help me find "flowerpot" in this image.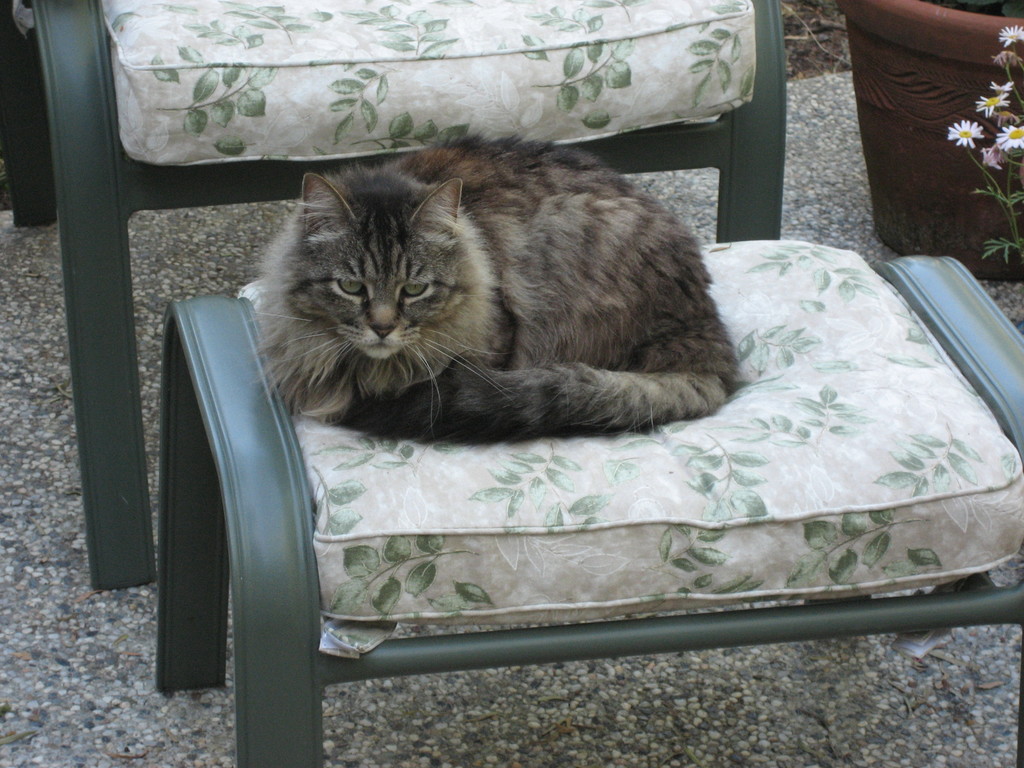
Found it: (831, 0, 1023, 289).
